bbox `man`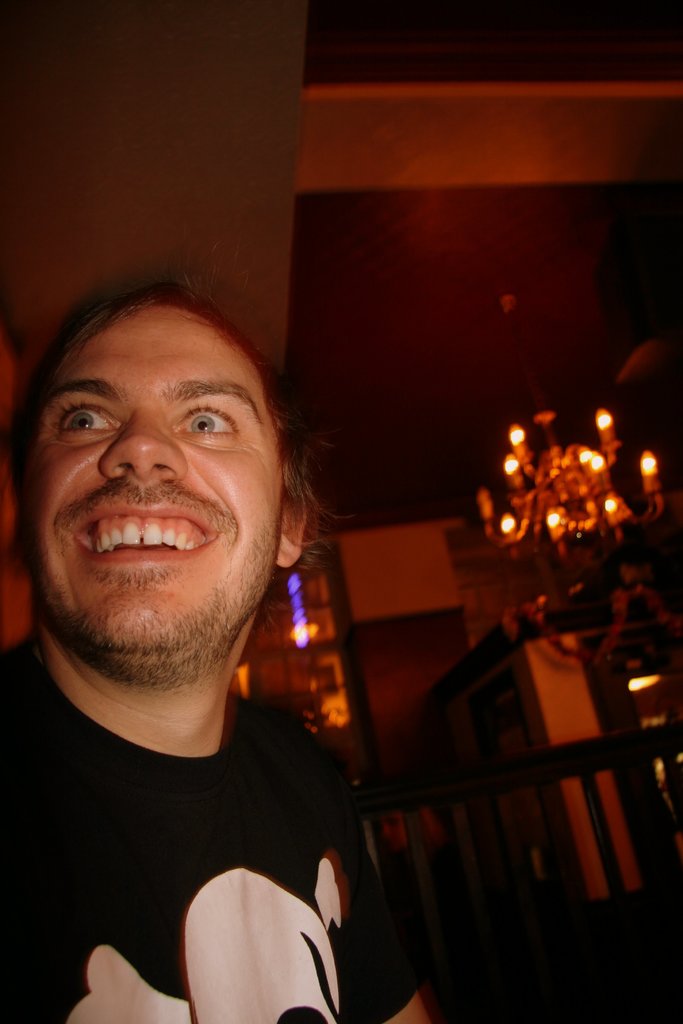
bbox=(0, 234, 427, 1020)
